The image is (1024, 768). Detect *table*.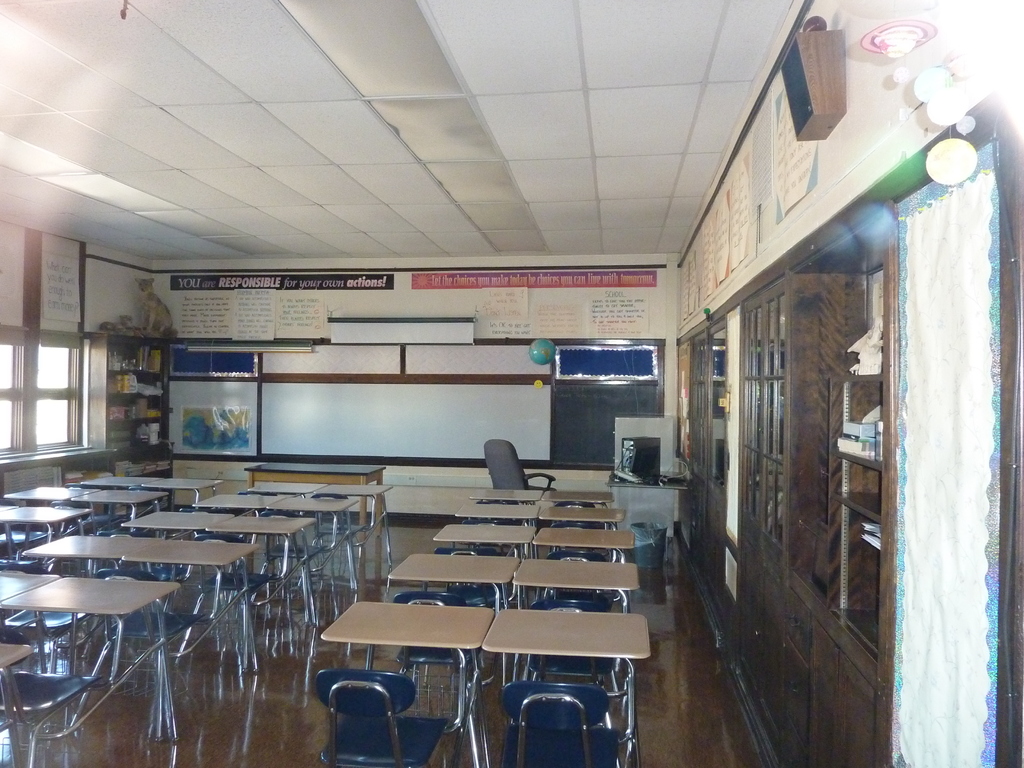
Detection: [x1=129, y1=538, x2=250, y2=619].
